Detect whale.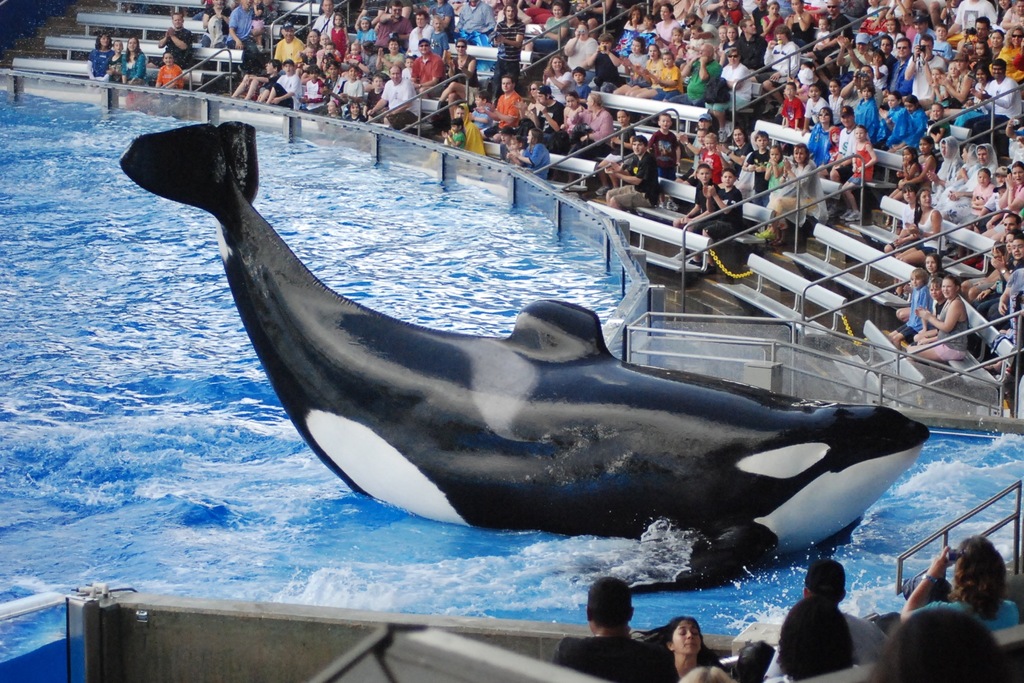
Detected at region(120, 122, 941, 591).
